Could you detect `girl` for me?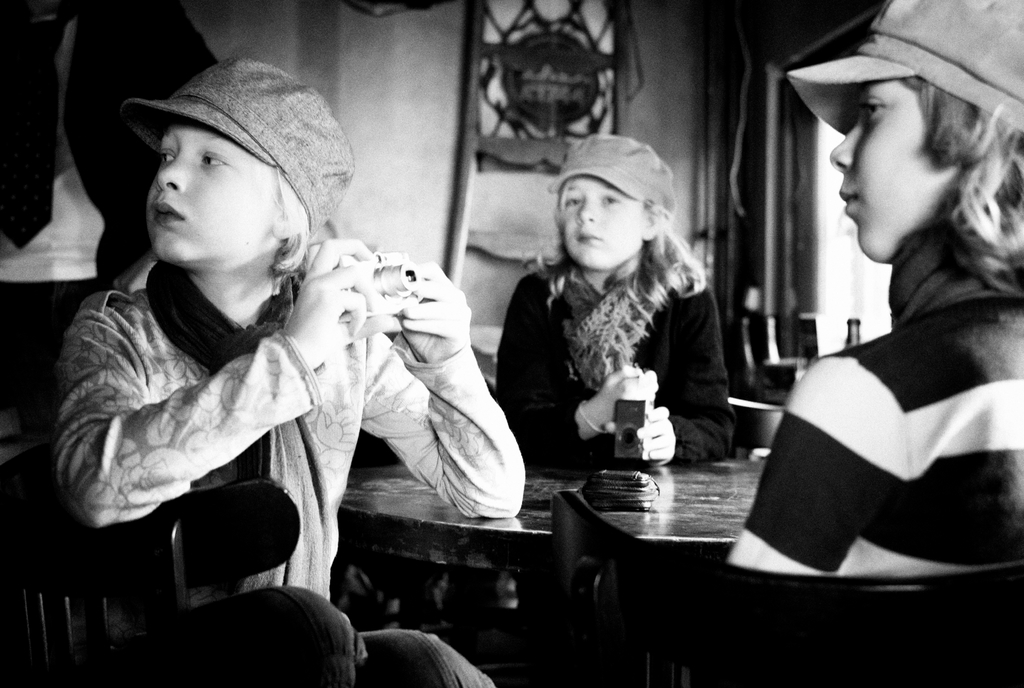
Detection result: region(484, 138, 737, 480).
